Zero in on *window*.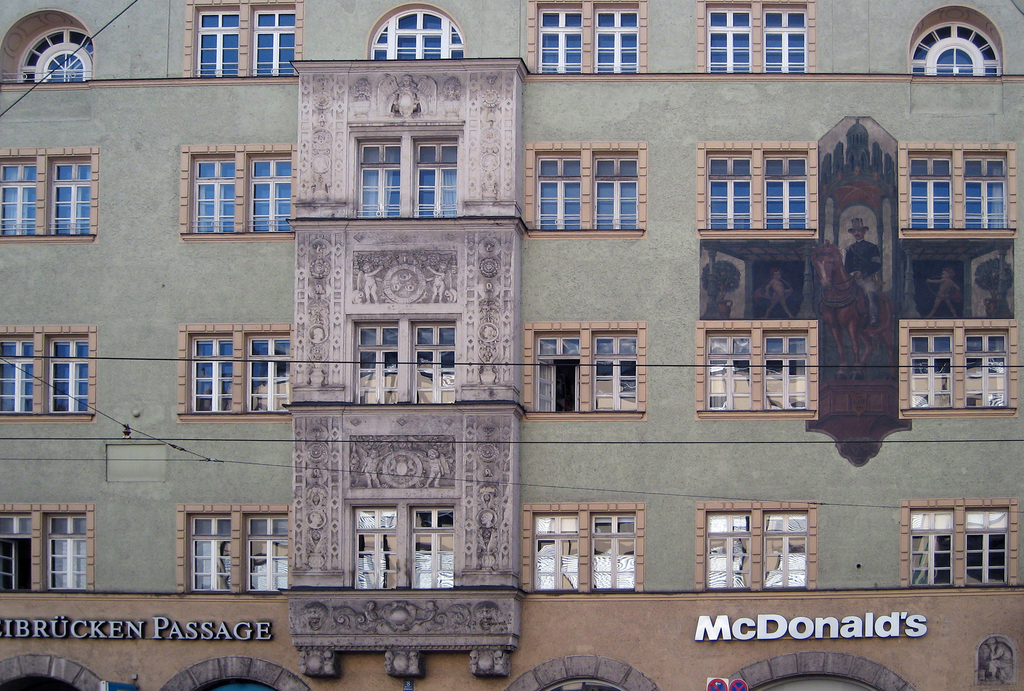
Zeroed in: select_region(169, 312, 284, 421).
